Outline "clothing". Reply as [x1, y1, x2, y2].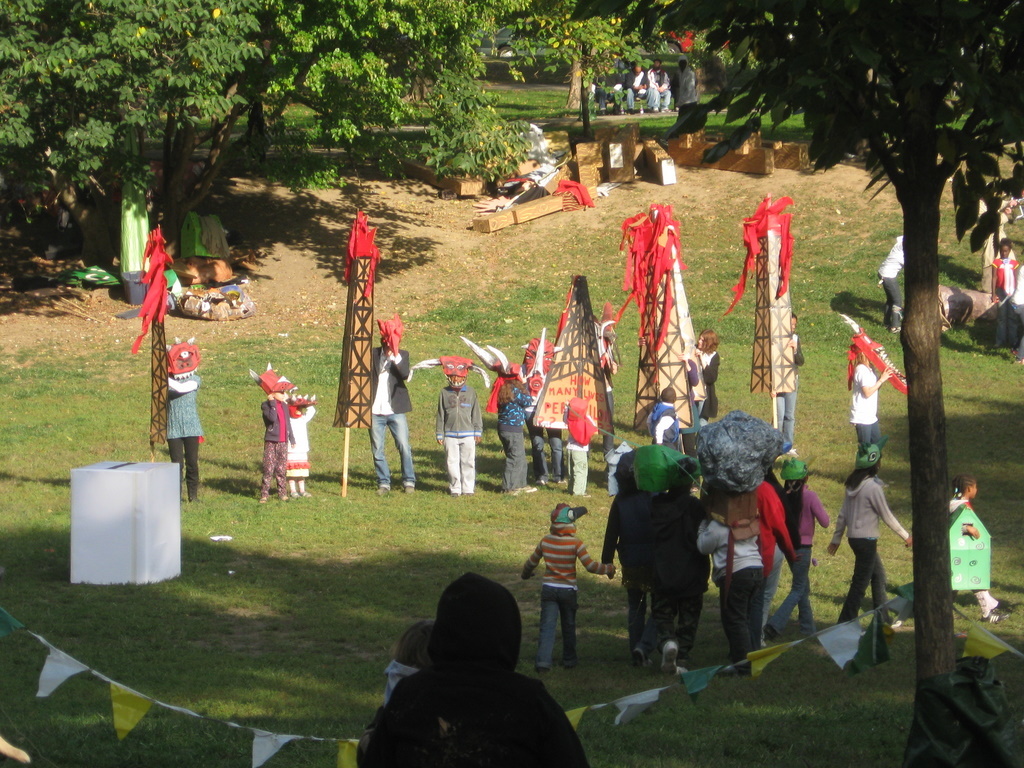
[523, 527, 599, 664].
